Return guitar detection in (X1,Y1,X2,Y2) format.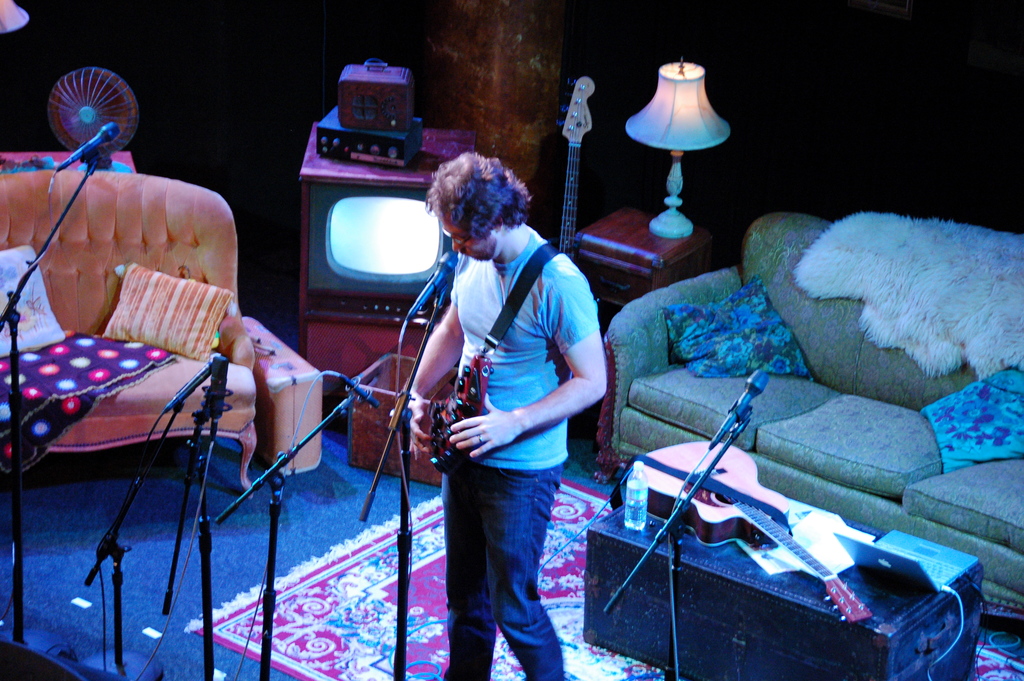
(623,431,875,629).
